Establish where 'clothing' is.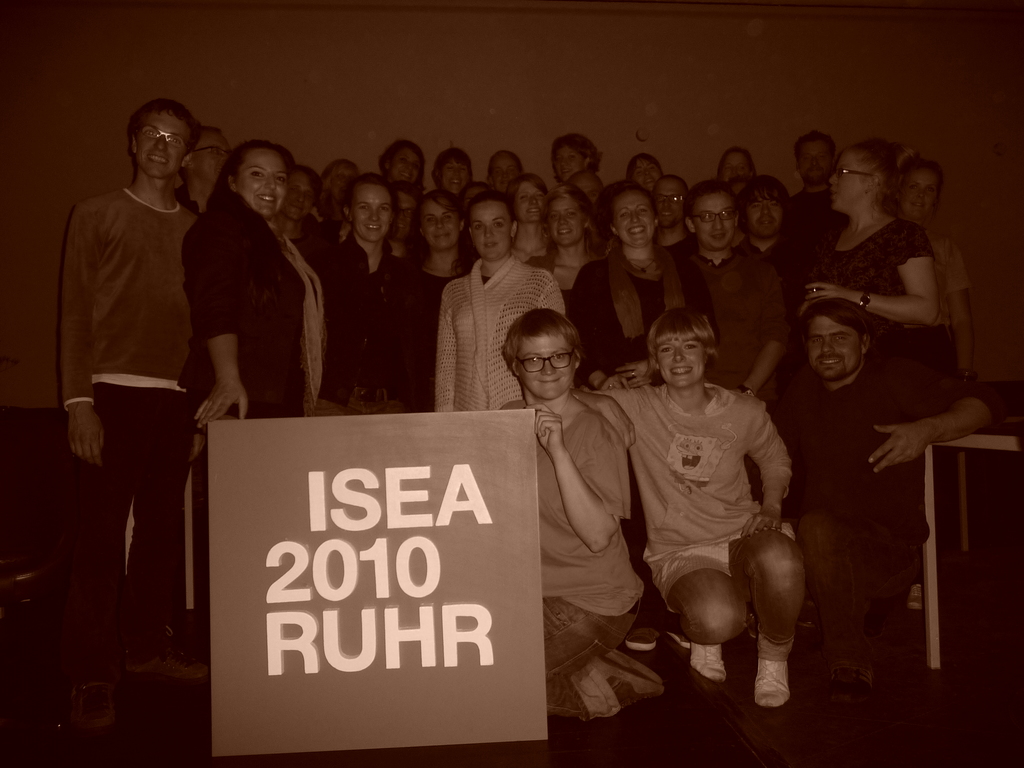
Established at (801, 210, 929, 345).
